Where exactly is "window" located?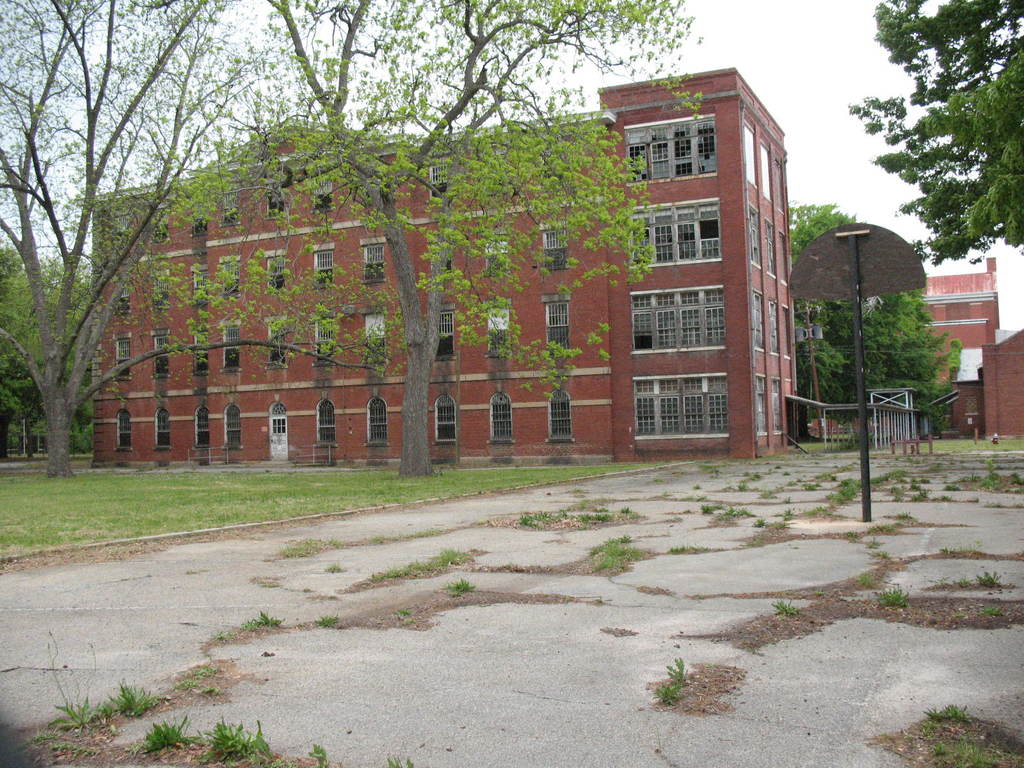
Its bounding box is bbox=[313, 252, 333, 295].
